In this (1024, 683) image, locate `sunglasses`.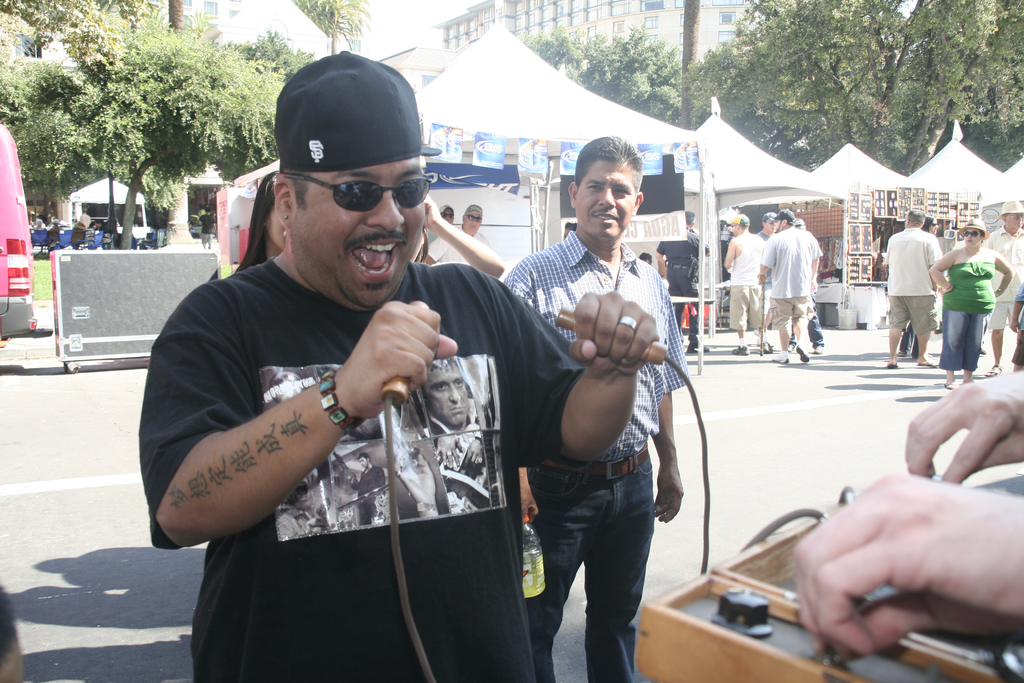
Bounding box: pyautogui.locateOnScreen(440, 212, 456, 220).
